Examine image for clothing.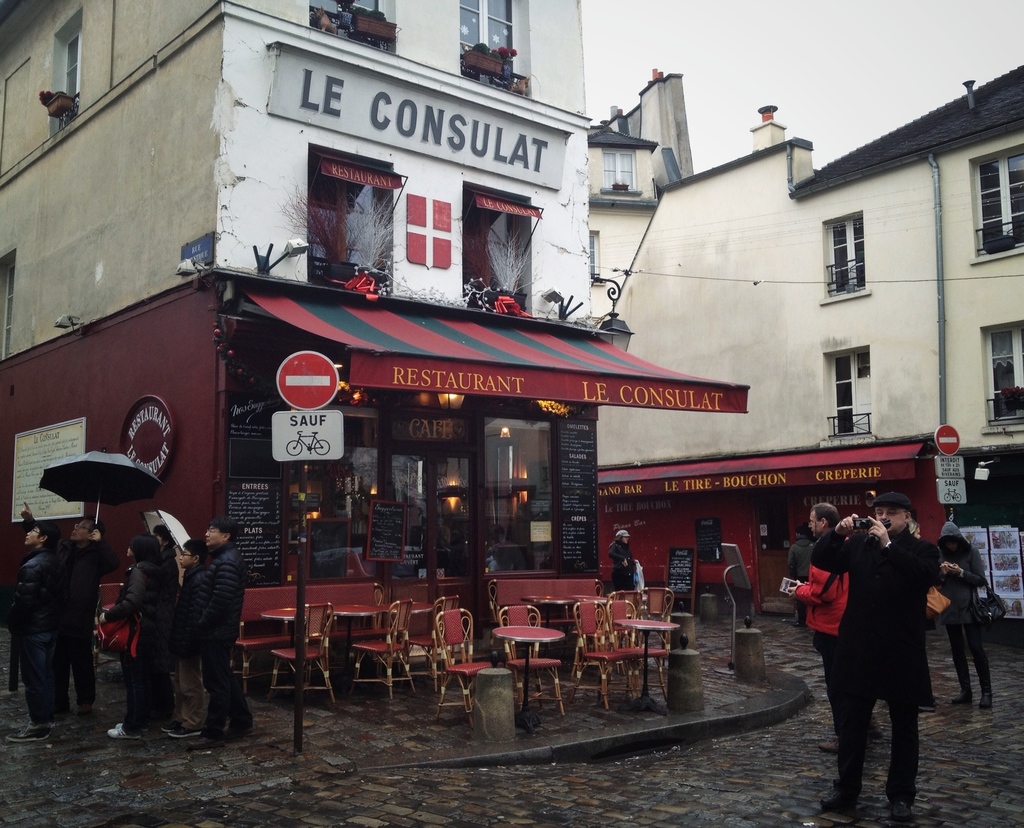
Examination result: locate(937, 520, 989, 691).
